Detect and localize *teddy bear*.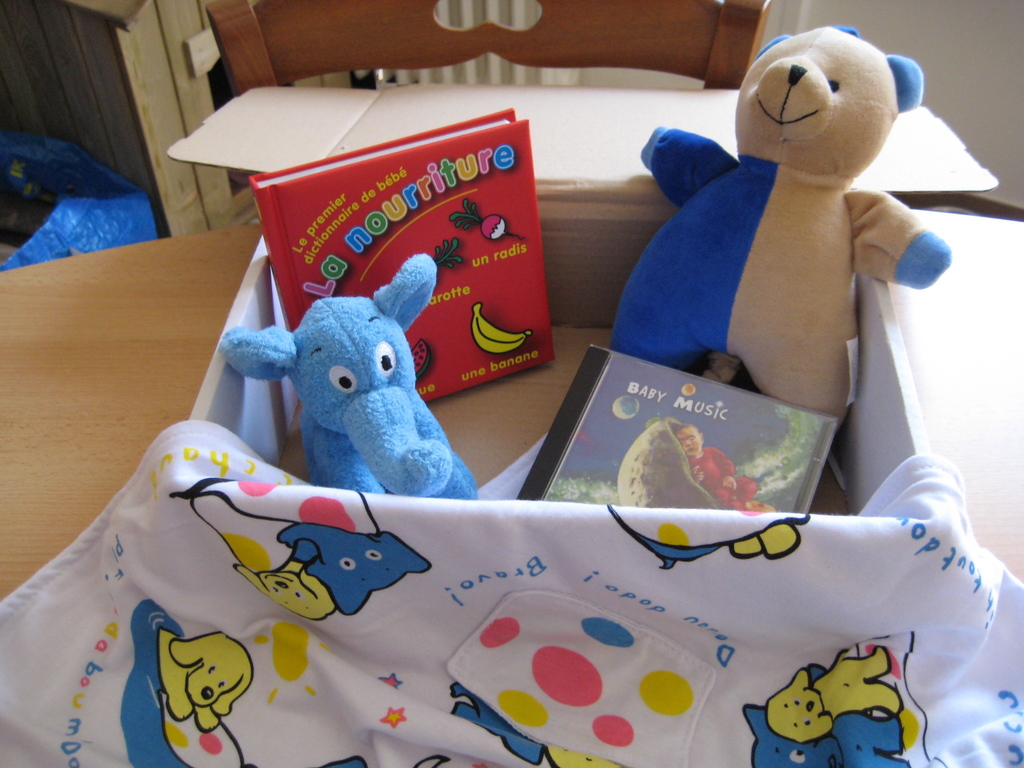
Localized at [x1=602, y1=19, x2=950, y2=436].
